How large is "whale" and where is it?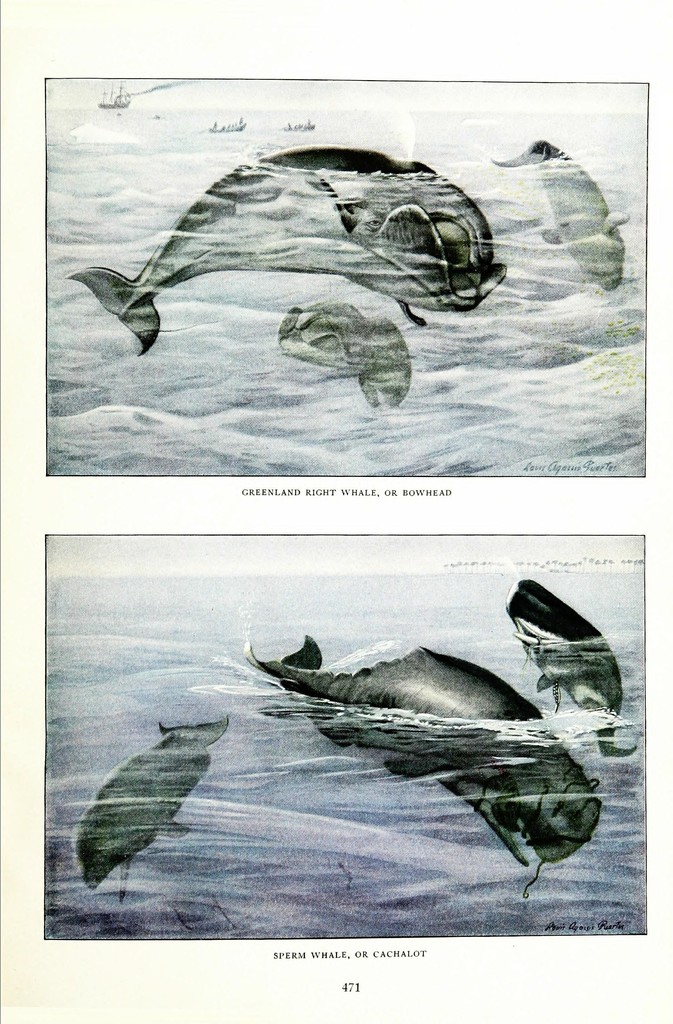
Bounding box: 66:139:511:361.
